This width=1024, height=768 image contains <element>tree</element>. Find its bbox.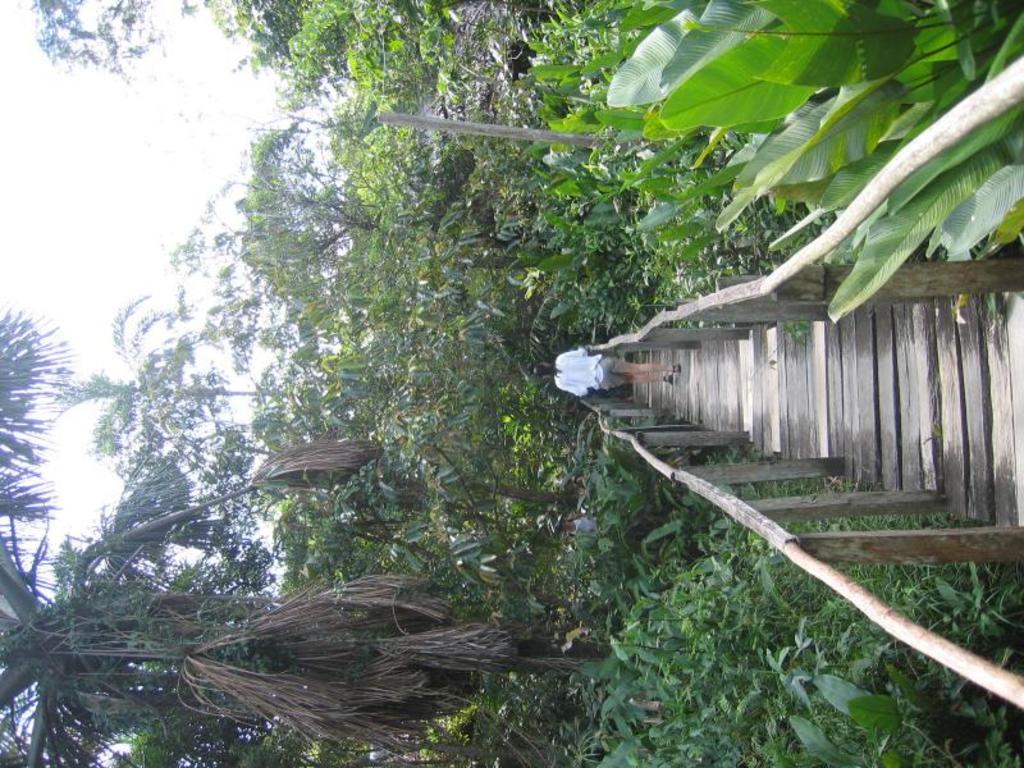
{"x1": 152, "y1": 109, "x2": 440, "y2": 408}.
